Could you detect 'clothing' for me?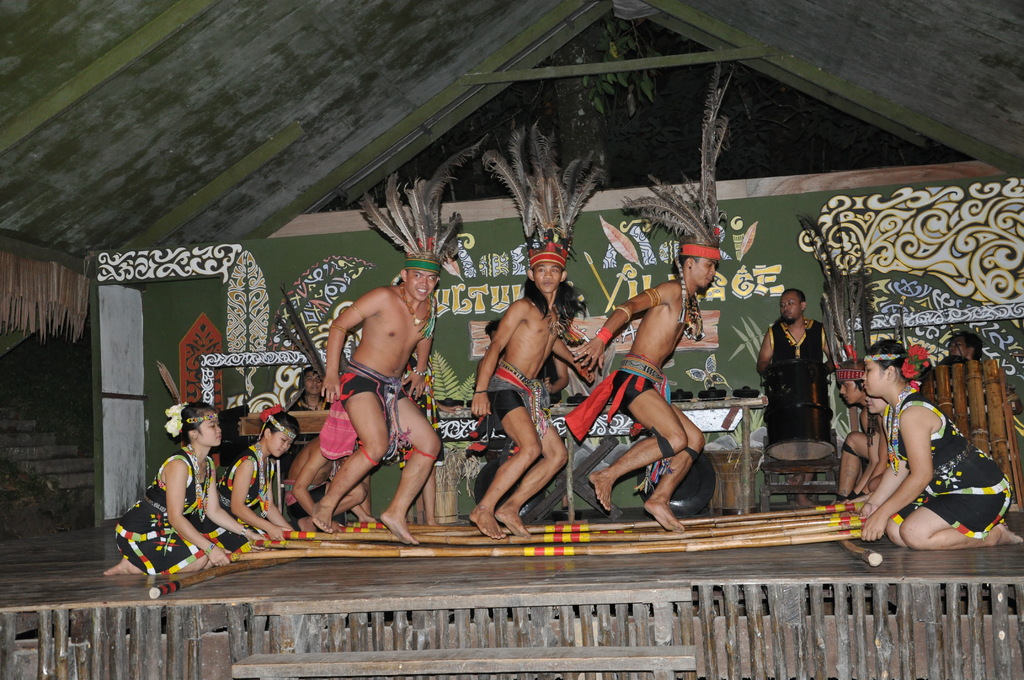
Detection result: box(217, 448, 297, 560).
